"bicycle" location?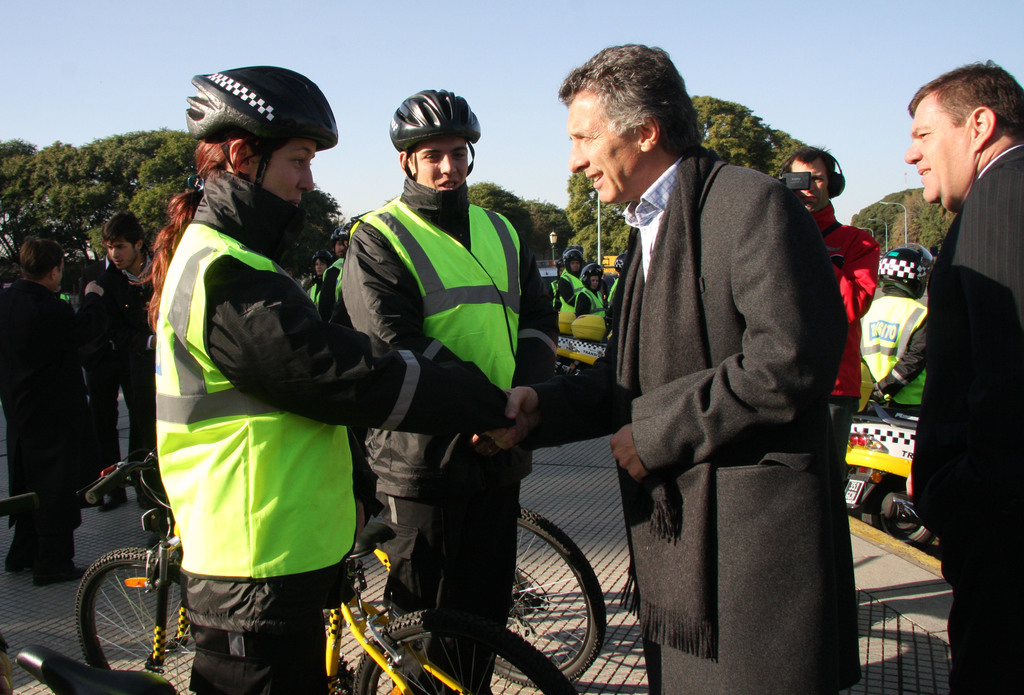
x1=0, y1=491, x2=177, y2=694
